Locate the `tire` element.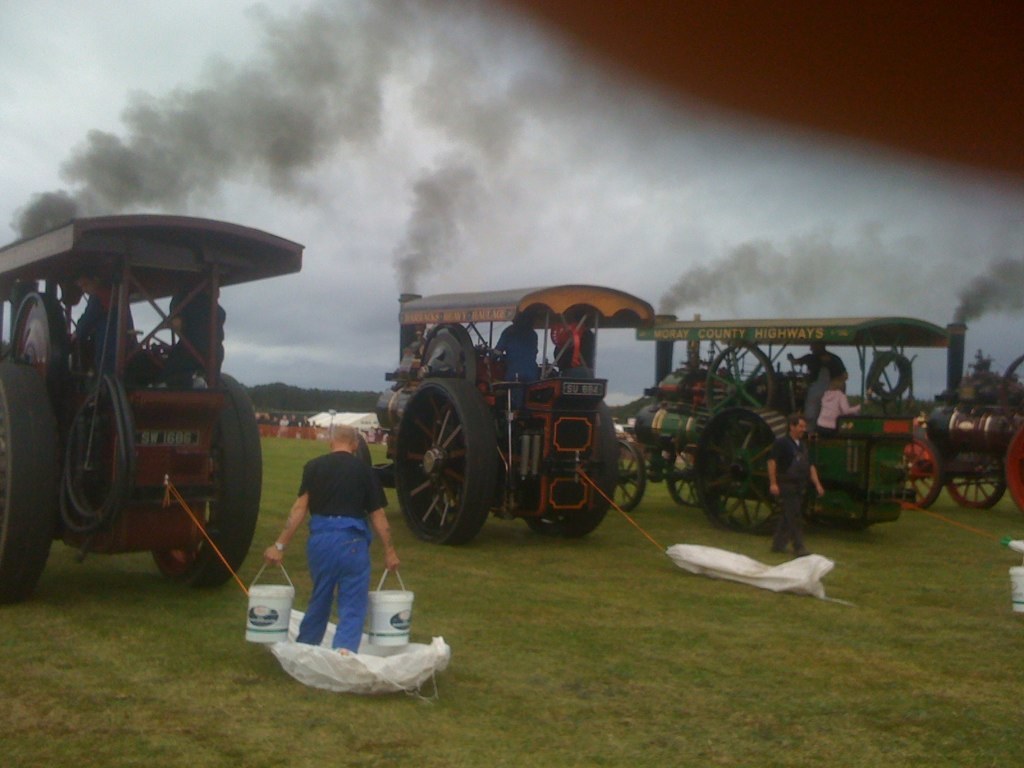
Element bbox: [151, 371, 263, 586].
